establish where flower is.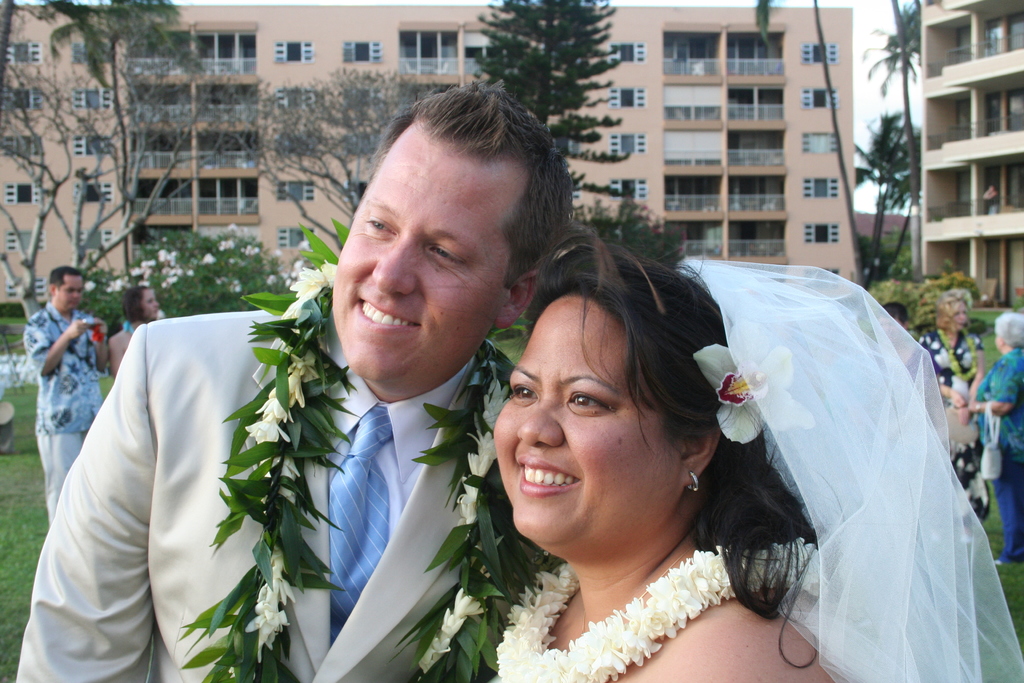
Established at l=222, t=220, r=238, b=233.
